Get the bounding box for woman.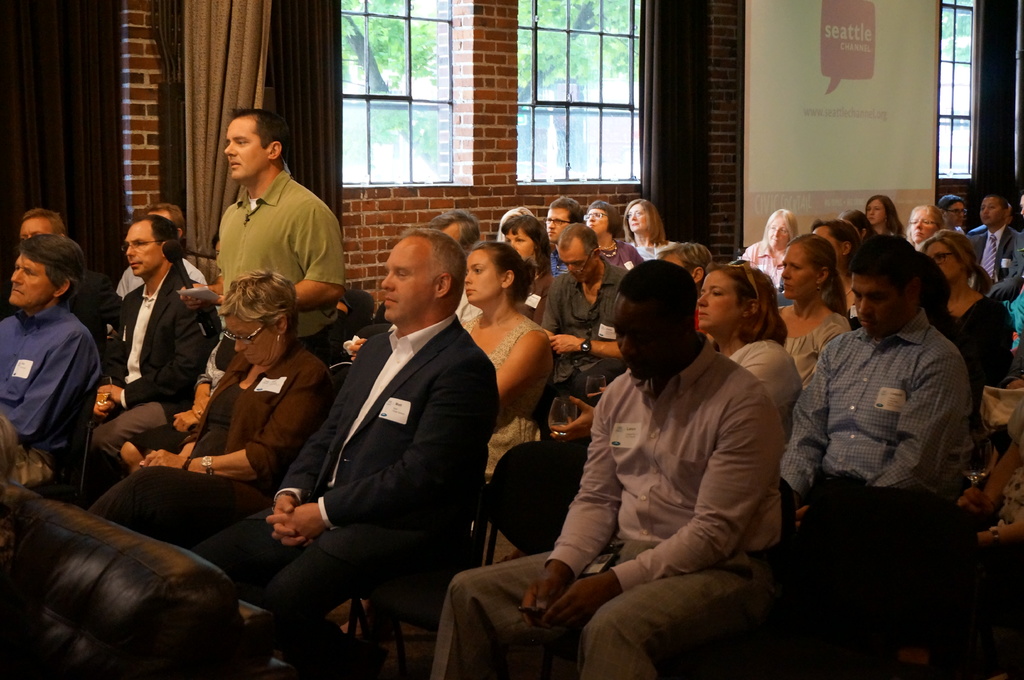
619:196:671:260.
